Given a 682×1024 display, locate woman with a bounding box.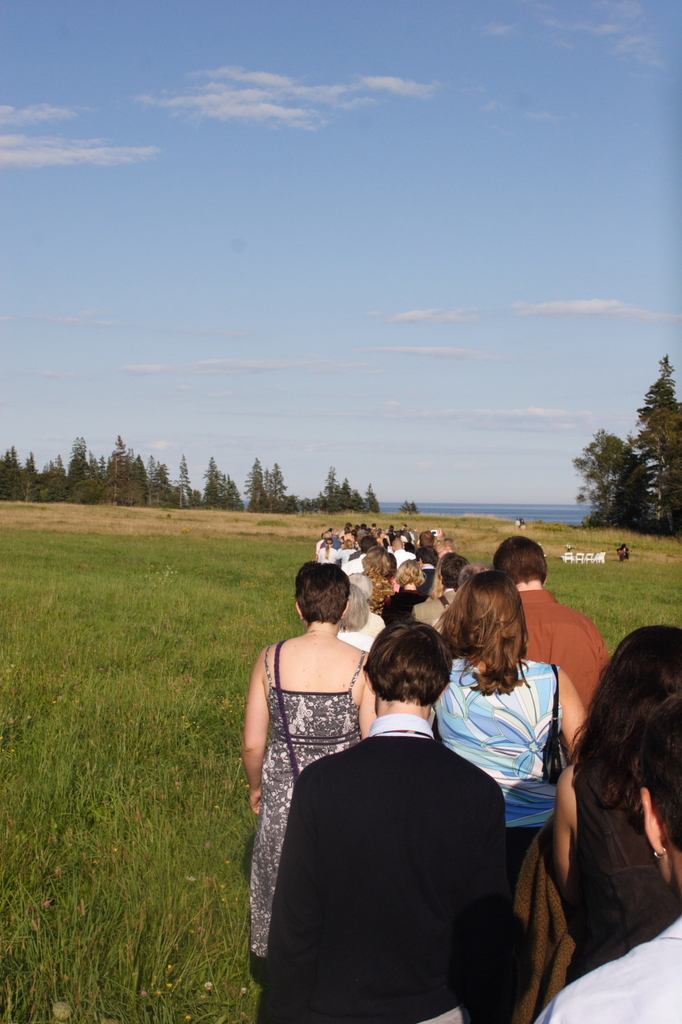
Located: left=314, top=534, right=338, bottom=564.
